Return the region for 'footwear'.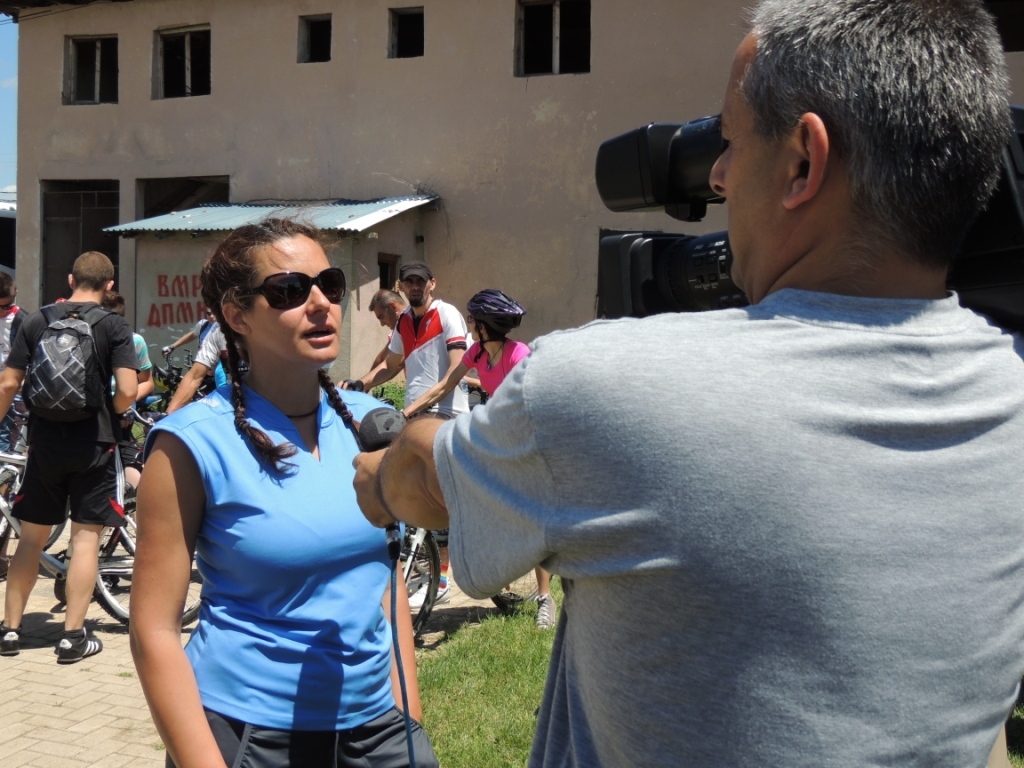
left=532, top=582, right=560, bottom=633.
